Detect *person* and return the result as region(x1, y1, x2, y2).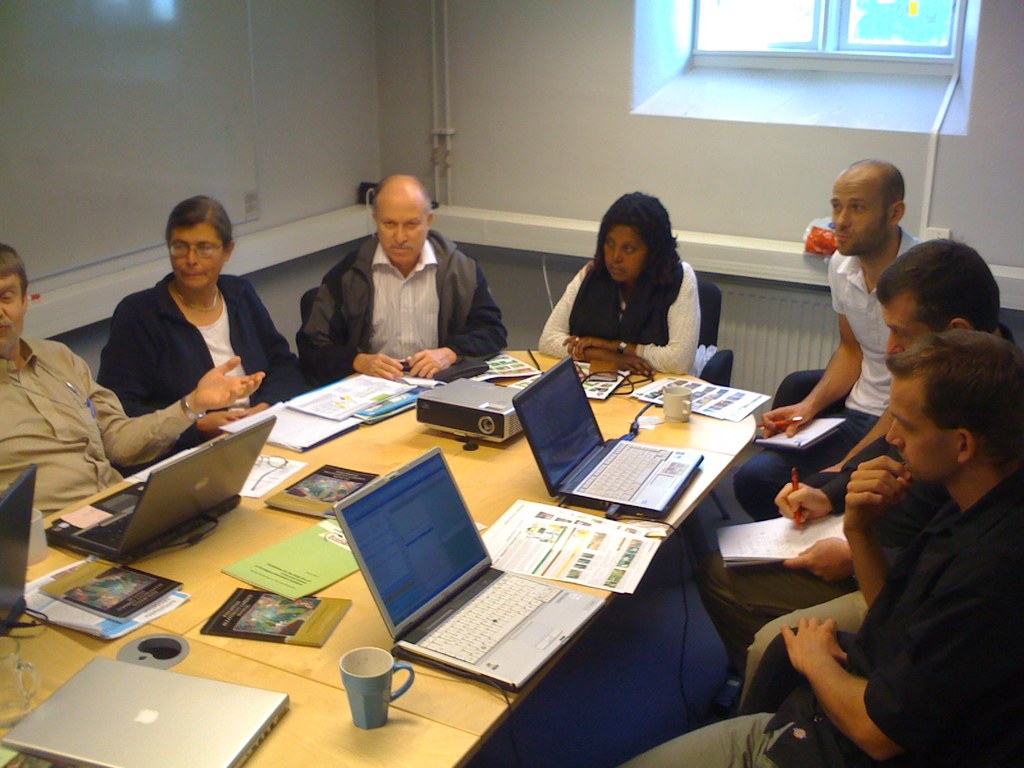
region(0, 240, 261, 525).
